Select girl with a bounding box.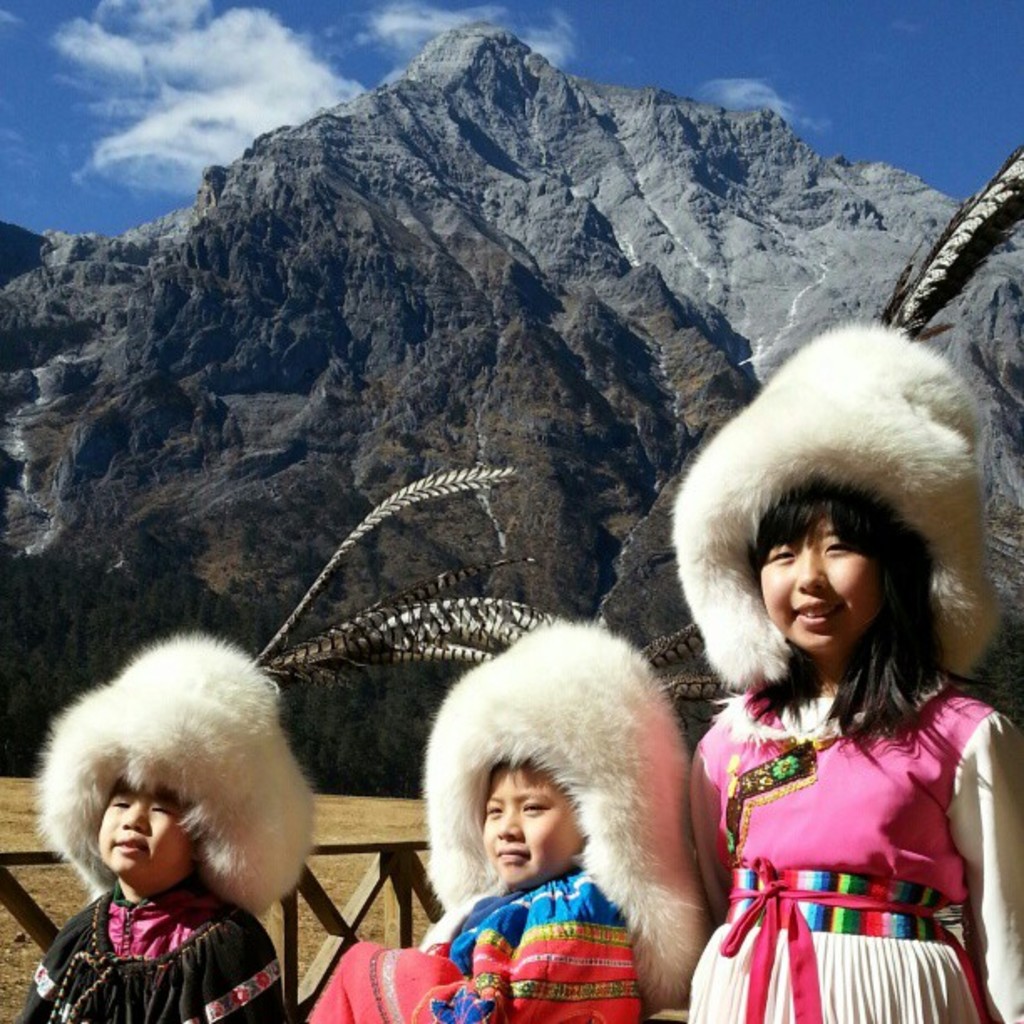
box=[13, 619, 289, 1022].
